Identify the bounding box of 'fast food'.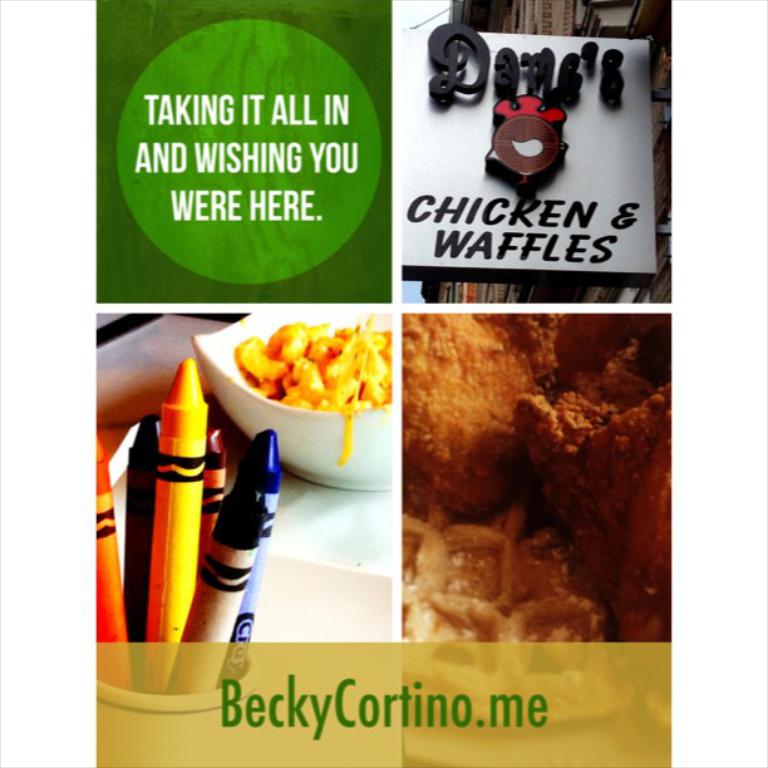
locate(517, 341, 681, 595).
